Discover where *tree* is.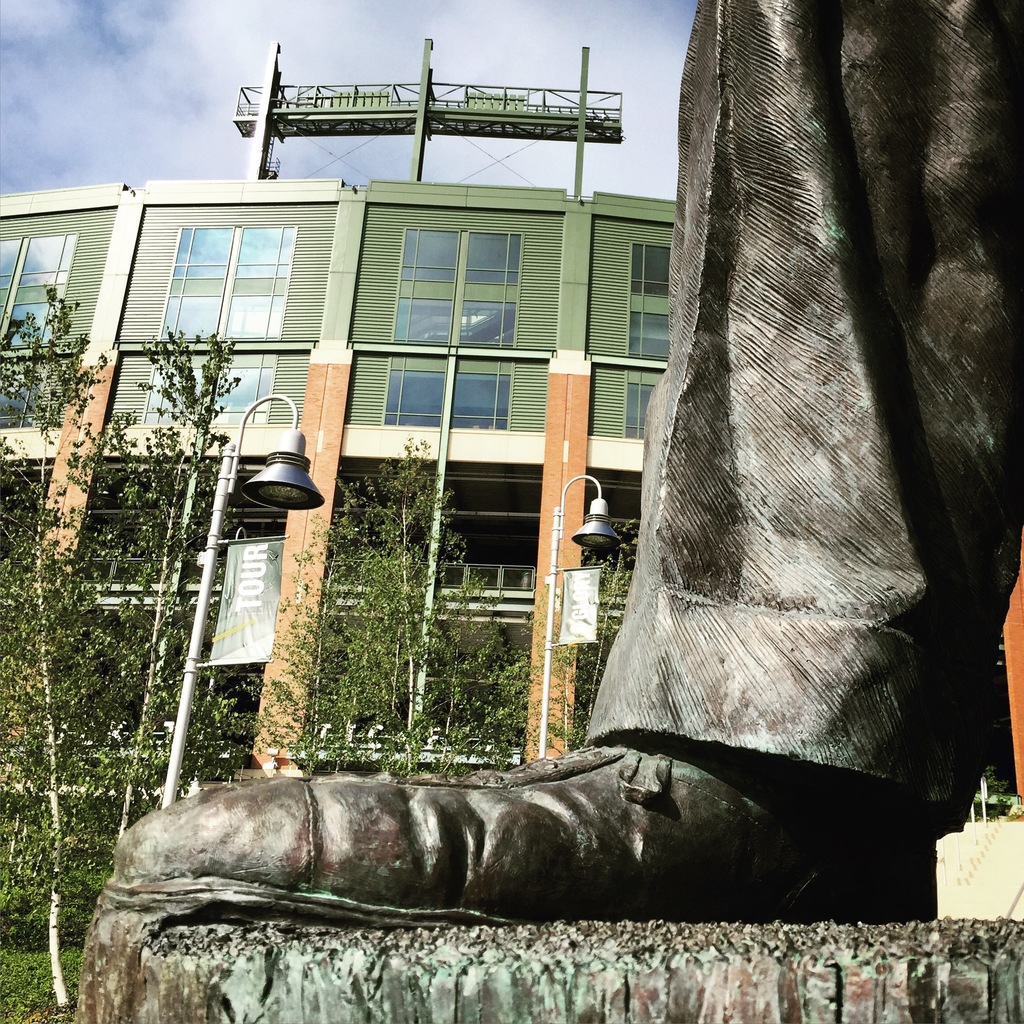
Discovered at 257:435:553:776.
